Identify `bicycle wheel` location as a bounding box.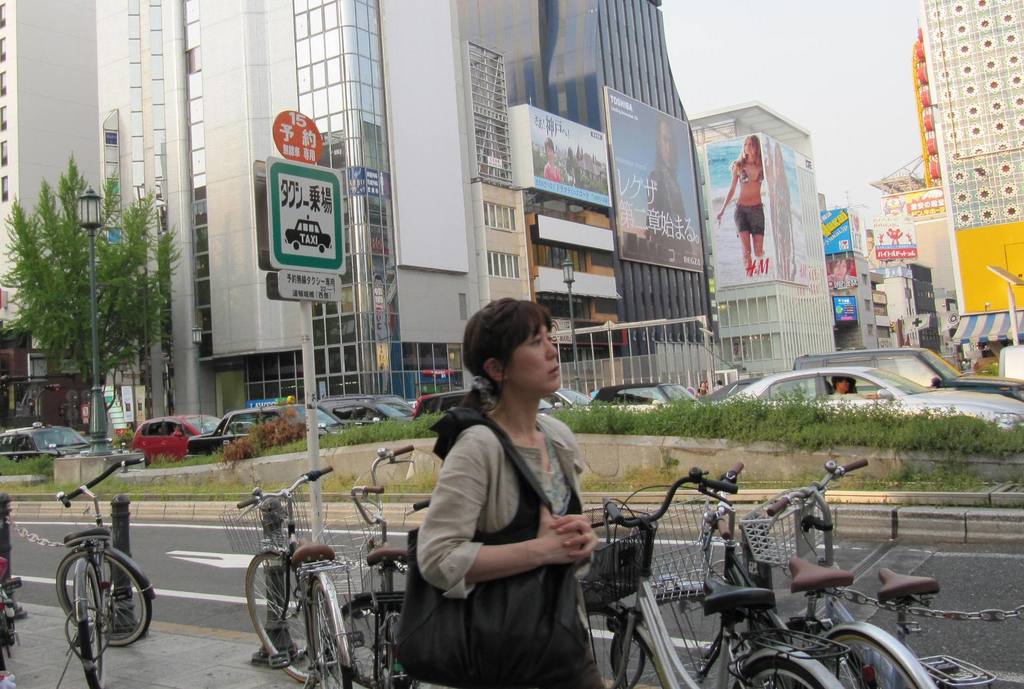
[340,597,408,688].
